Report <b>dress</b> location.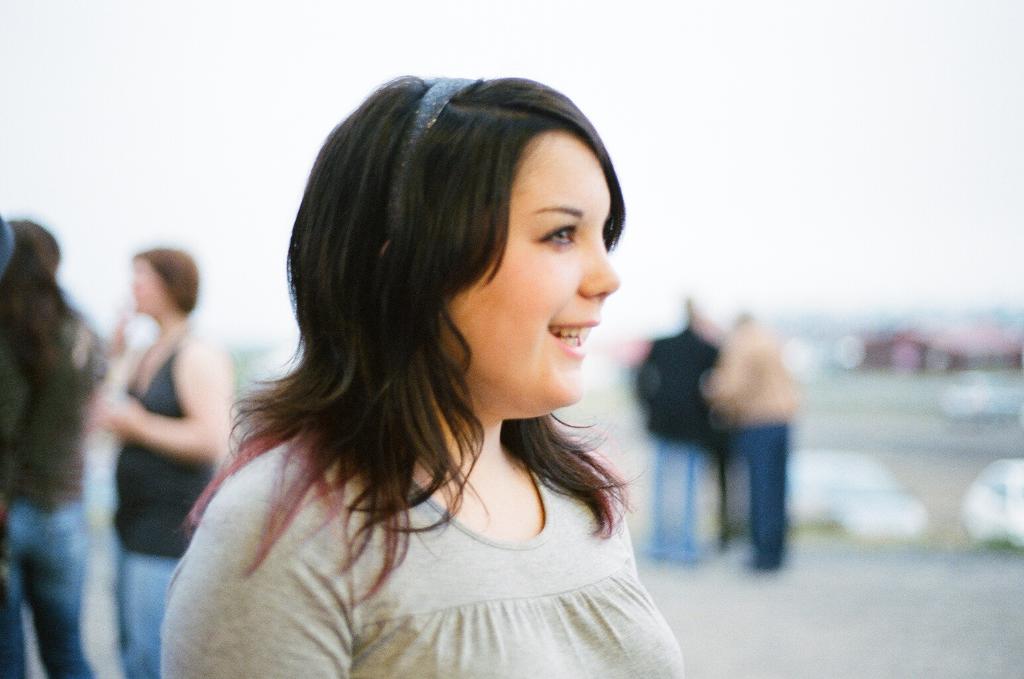
Report: select_region(155, 391, 690, 678).
